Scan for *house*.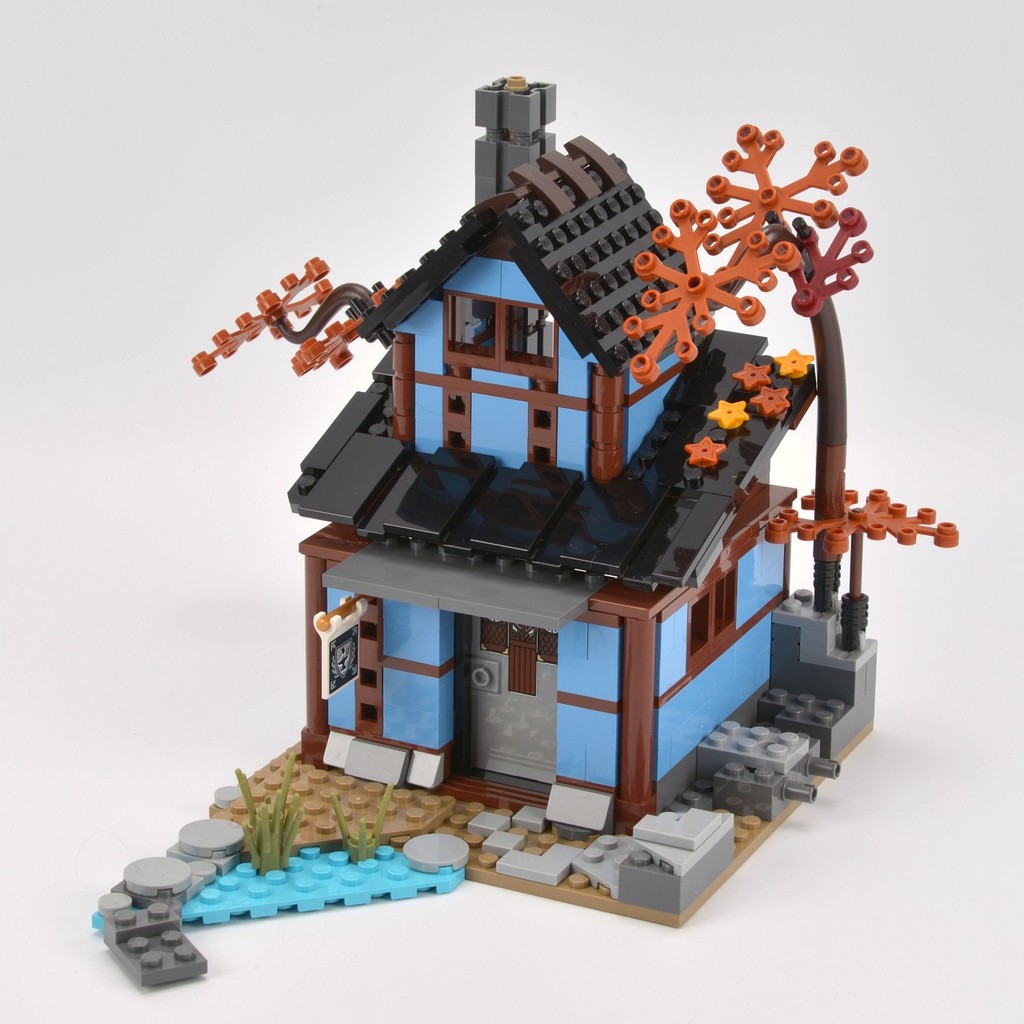
Scan result: <region>280, 72, 824, 834</region>.
